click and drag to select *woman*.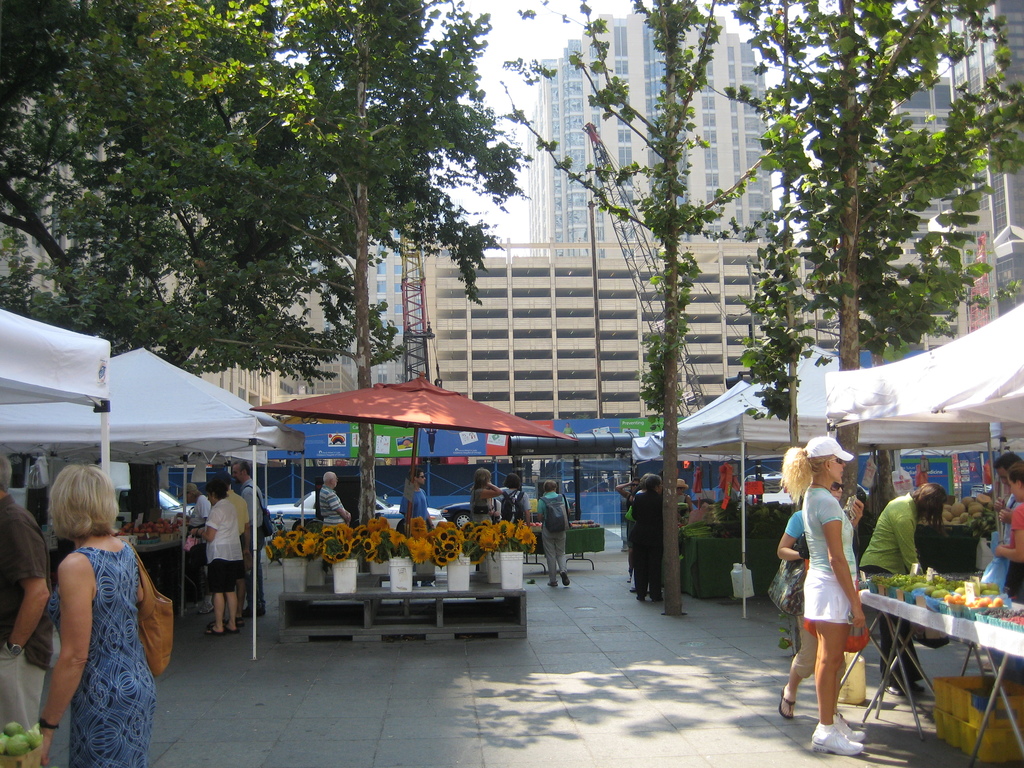
Selection: locate(994, 454, 1023, 680).
